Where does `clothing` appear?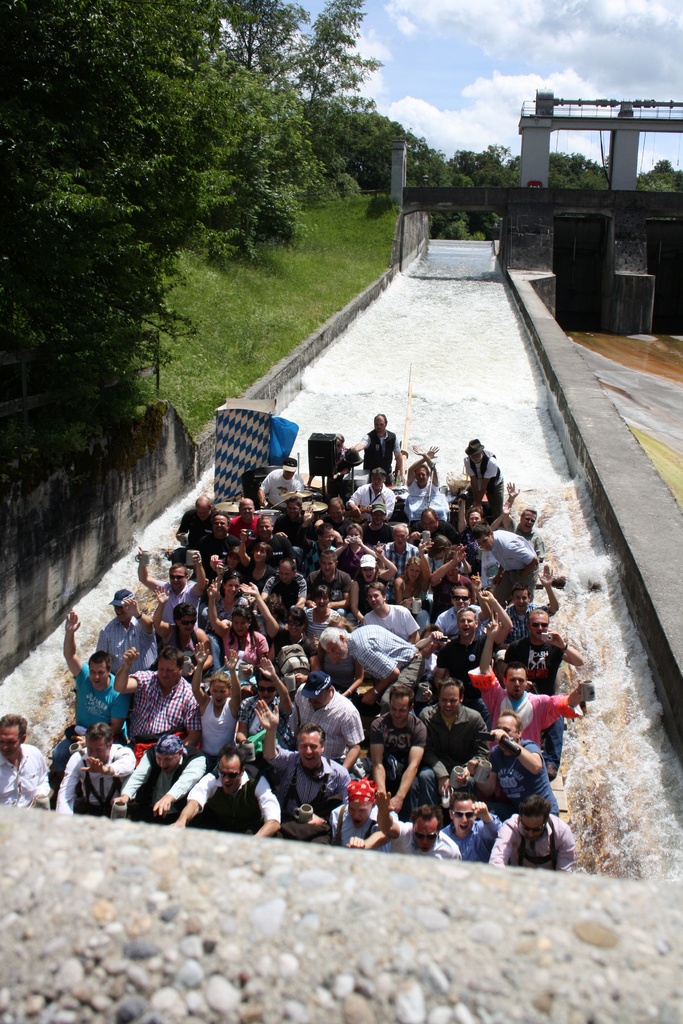
Appears at bbox=(261, 468, 305, 511).
